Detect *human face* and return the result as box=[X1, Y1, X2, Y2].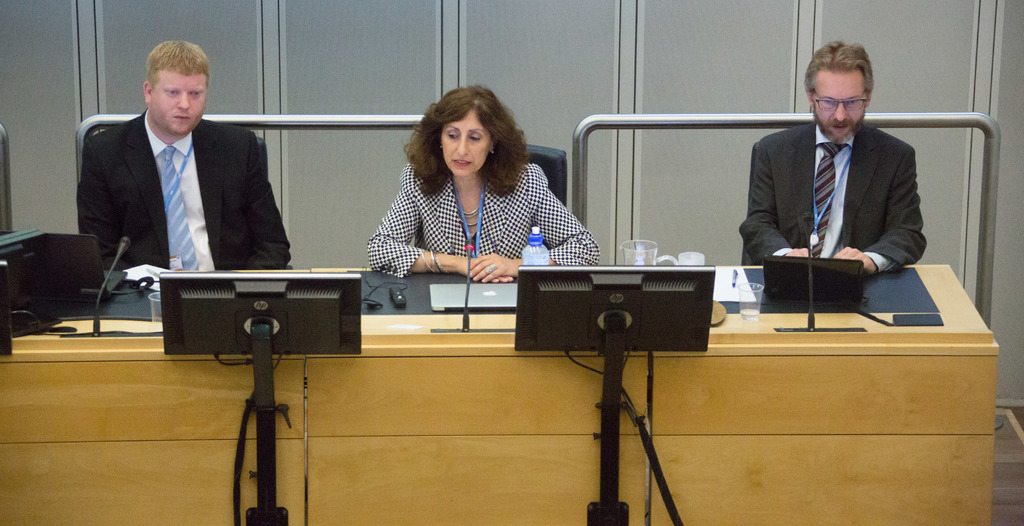
box=[438, 117, 491, 179].
